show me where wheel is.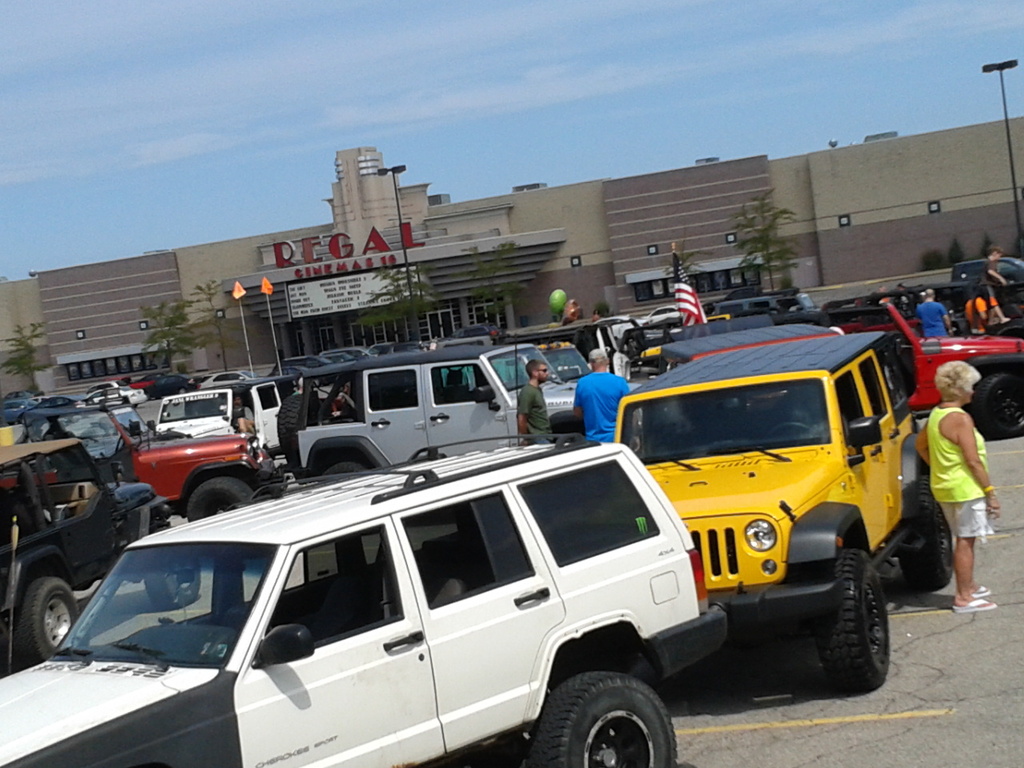
wheel is at crop(178, 390, 188, 394).
